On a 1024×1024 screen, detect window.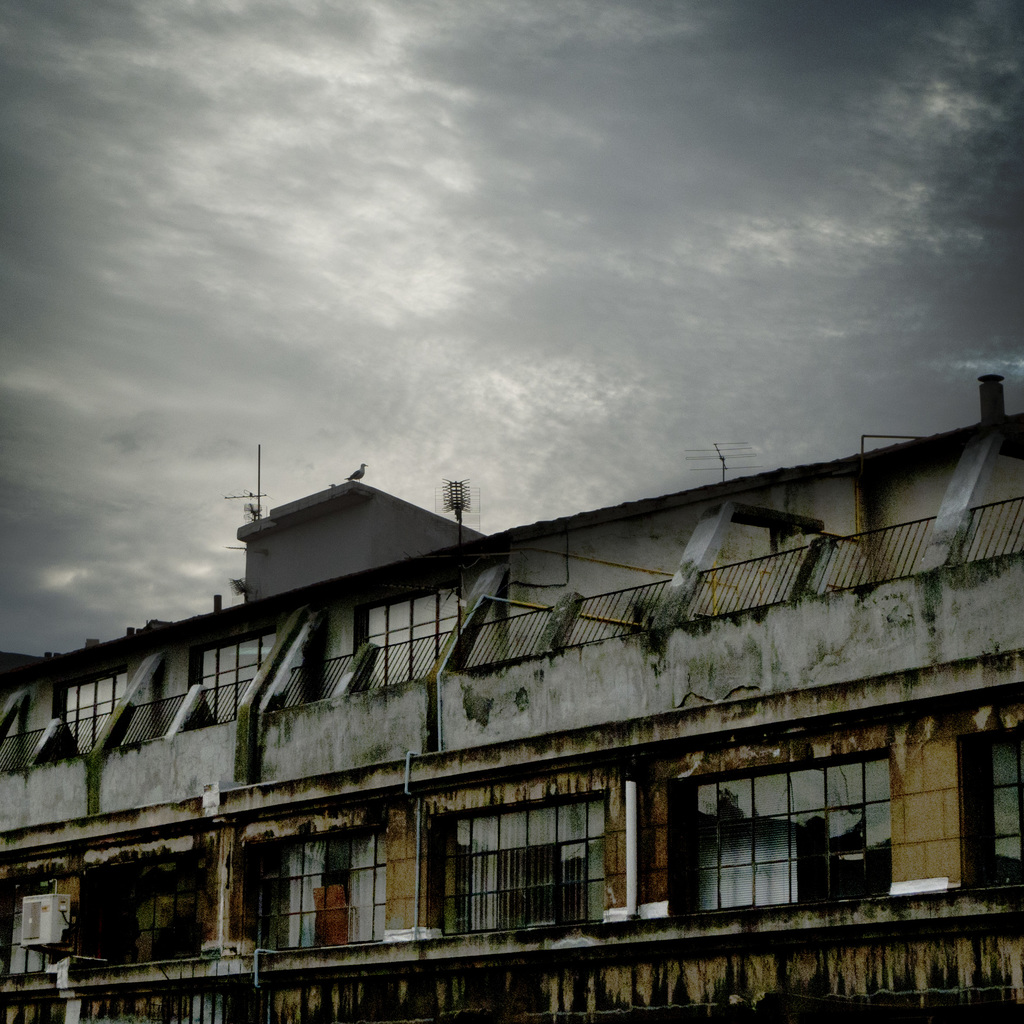
detection(451, 792, 622, 923).
